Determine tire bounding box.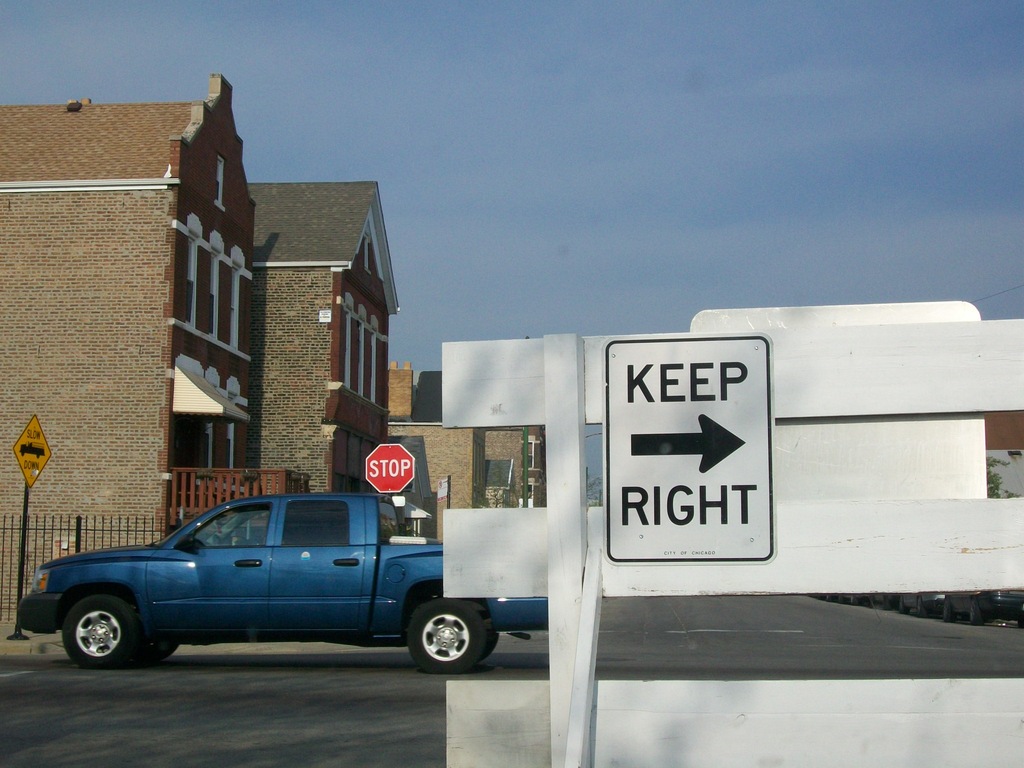
Determined: box=[60, 591, 128, 664].
